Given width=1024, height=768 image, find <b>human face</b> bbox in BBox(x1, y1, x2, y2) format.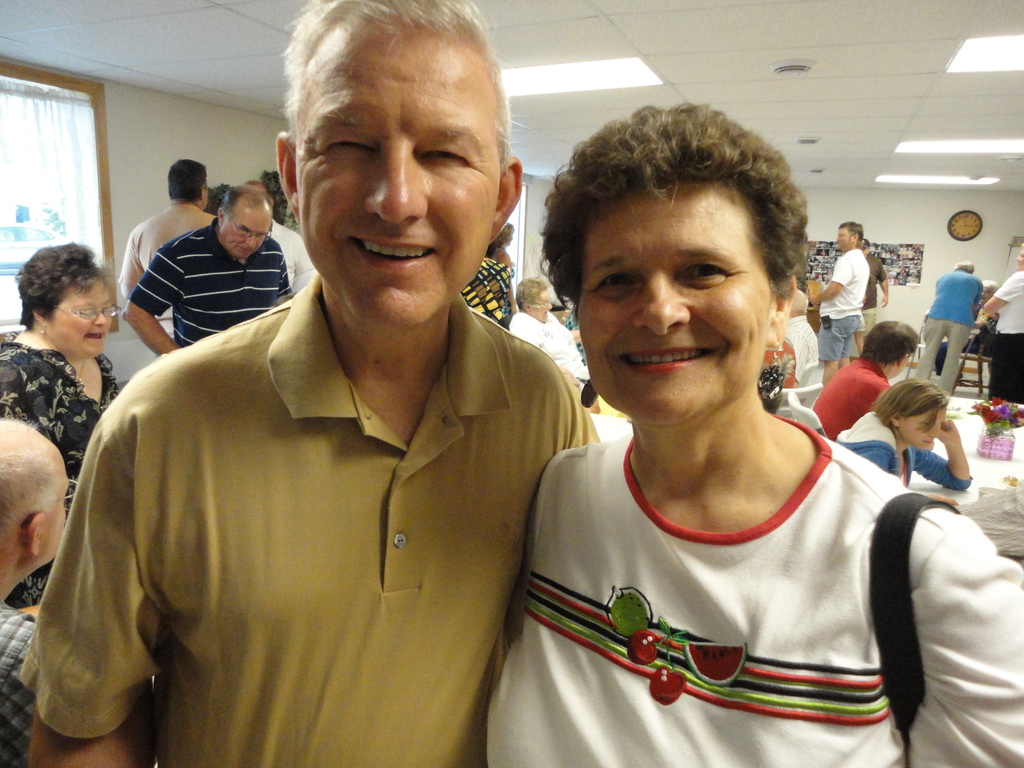
BBox(228, 205, 261, 261).
